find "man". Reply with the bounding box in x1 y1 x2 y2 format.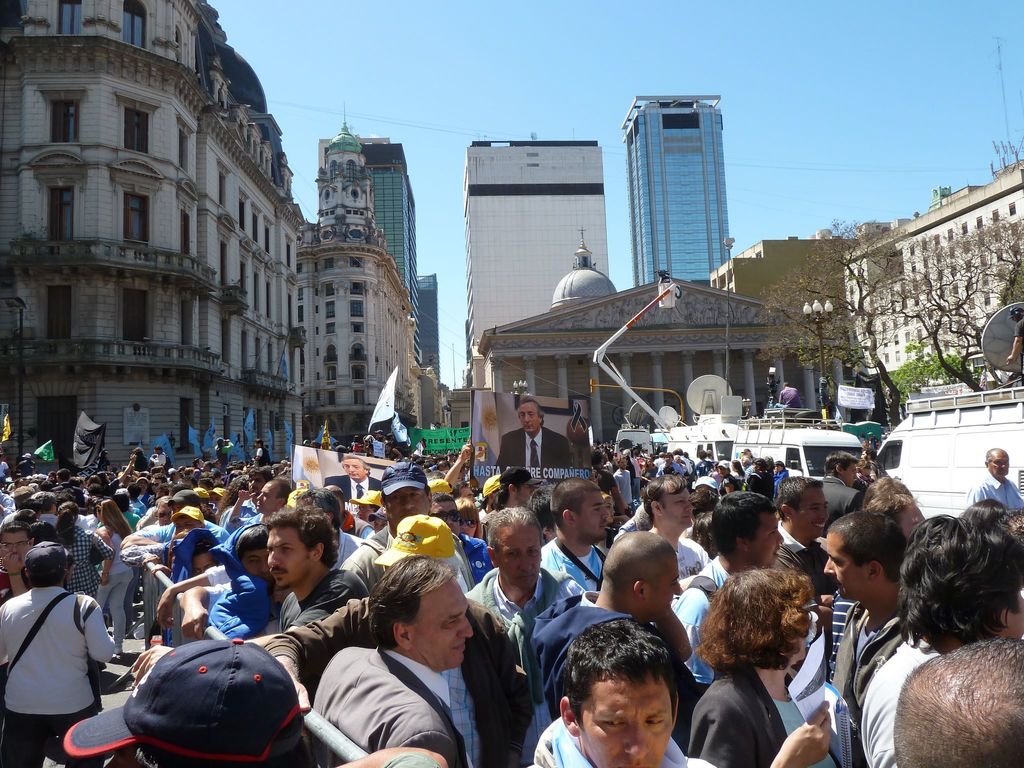
519 629 723 767.
